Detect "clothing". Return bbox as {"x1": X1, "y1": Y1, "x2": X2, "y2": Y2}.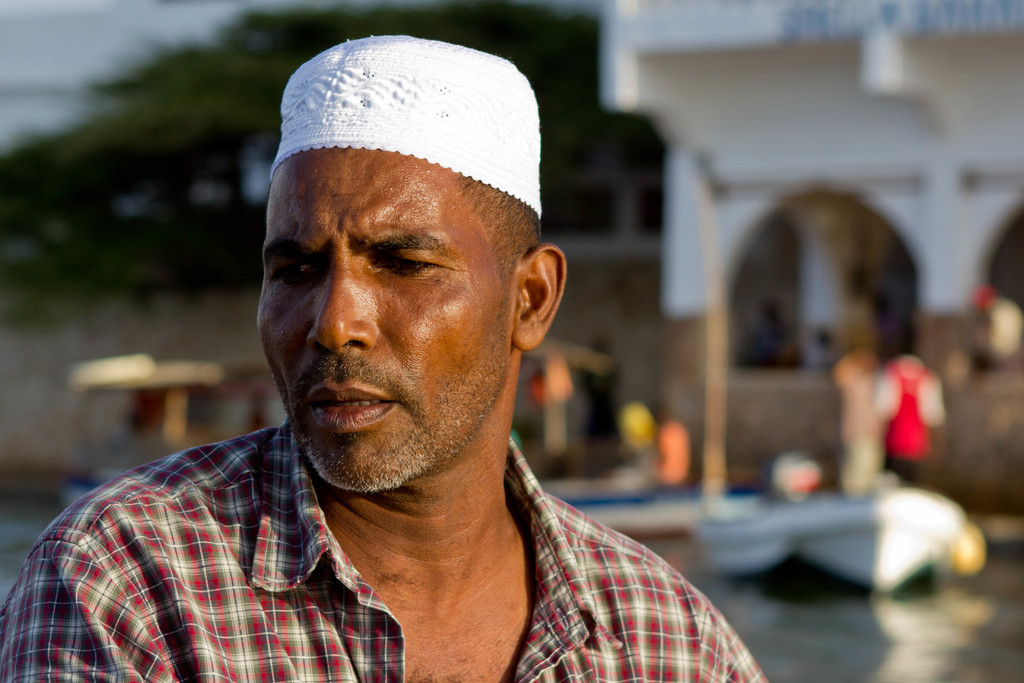
{"x1": 0, "y1": 383, "x2": 726, "y2": 675}.
